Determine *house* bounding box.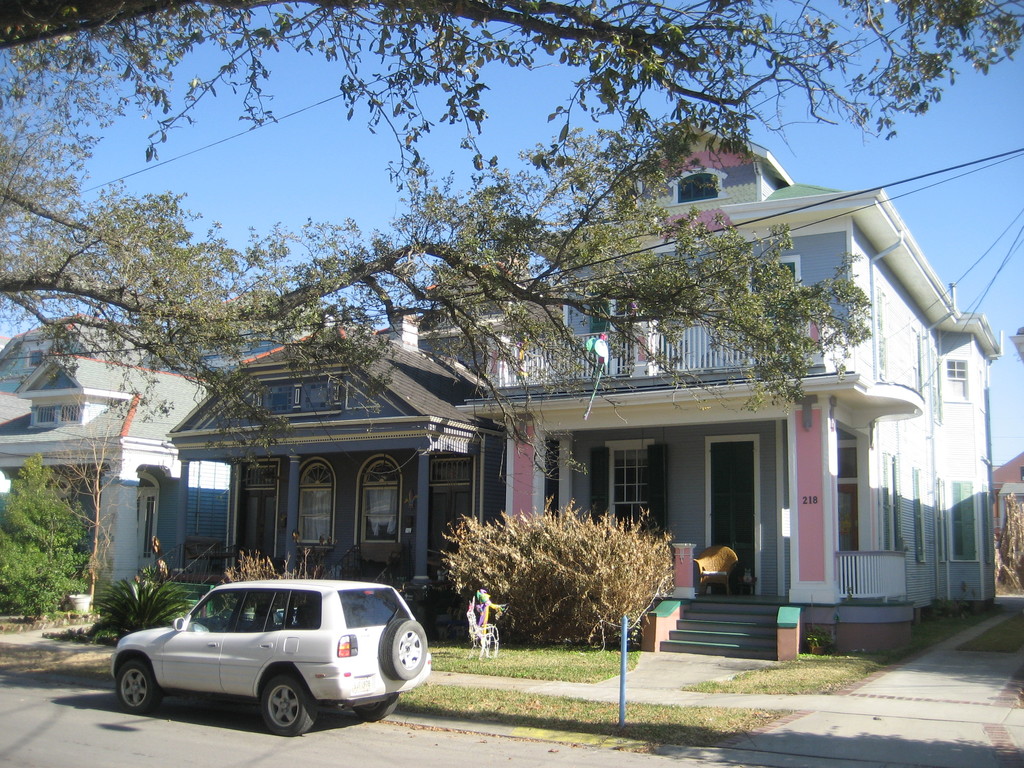
Determined: crop(0, 319, 108, 421).
